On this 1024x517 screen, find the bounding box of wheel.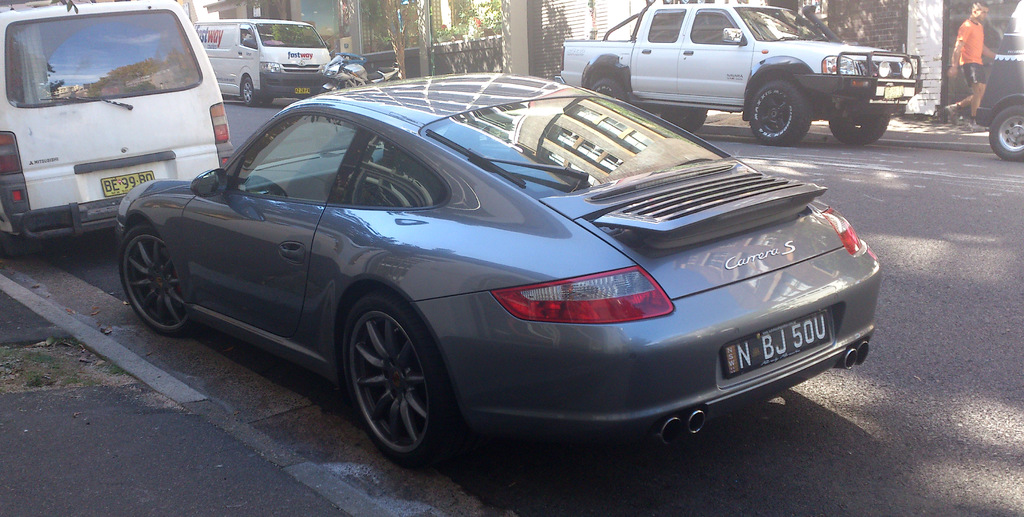
Bounding box: <bbox>337, 296, 445, 454</bbox>.
